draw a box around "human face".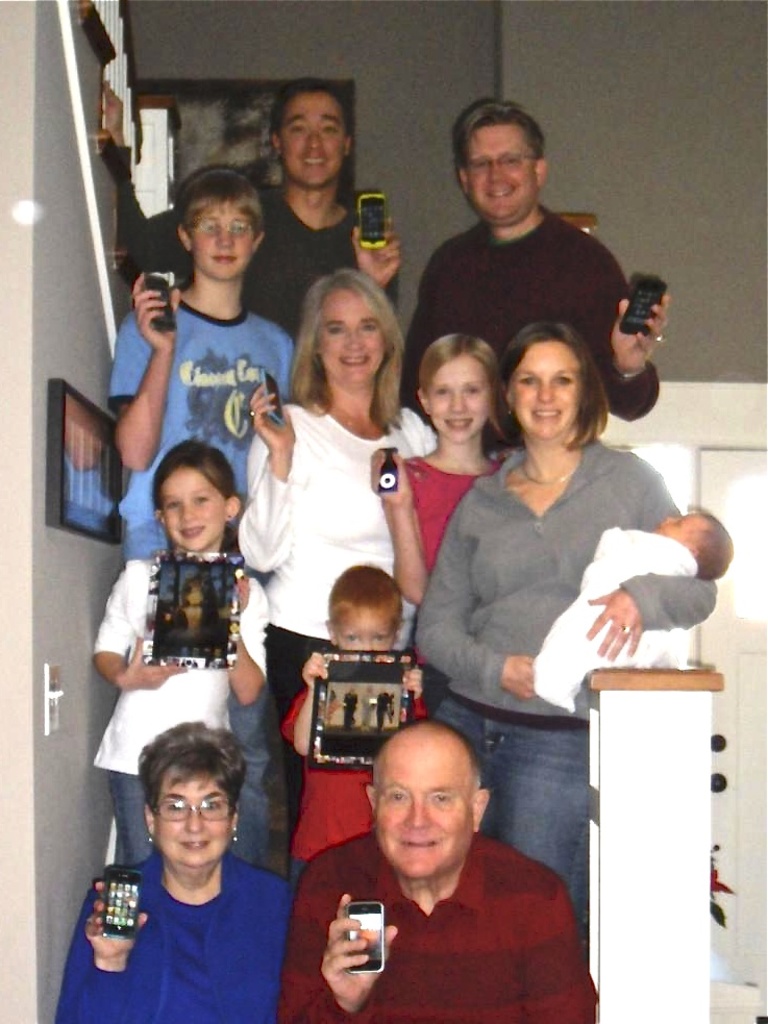
<bbox>513, 350, 572, 429</bbox>.
